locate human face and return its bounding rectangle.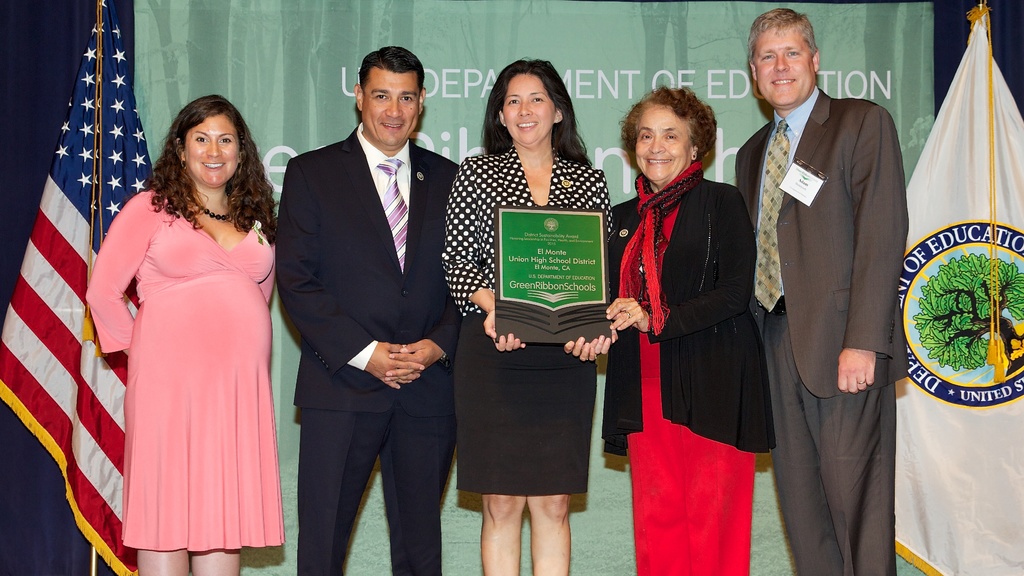
x1=367, y1=67, x2=422, y2=144.
